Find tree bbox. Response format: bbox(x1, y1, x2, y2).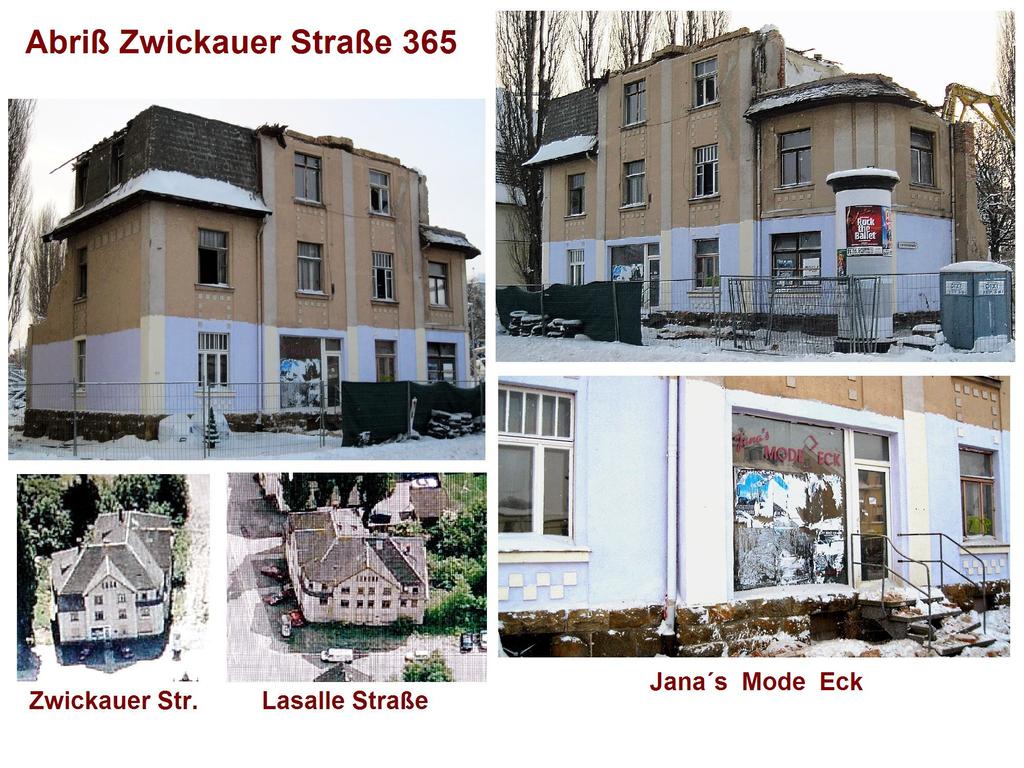
bbox(401, 648, 460, 682).
